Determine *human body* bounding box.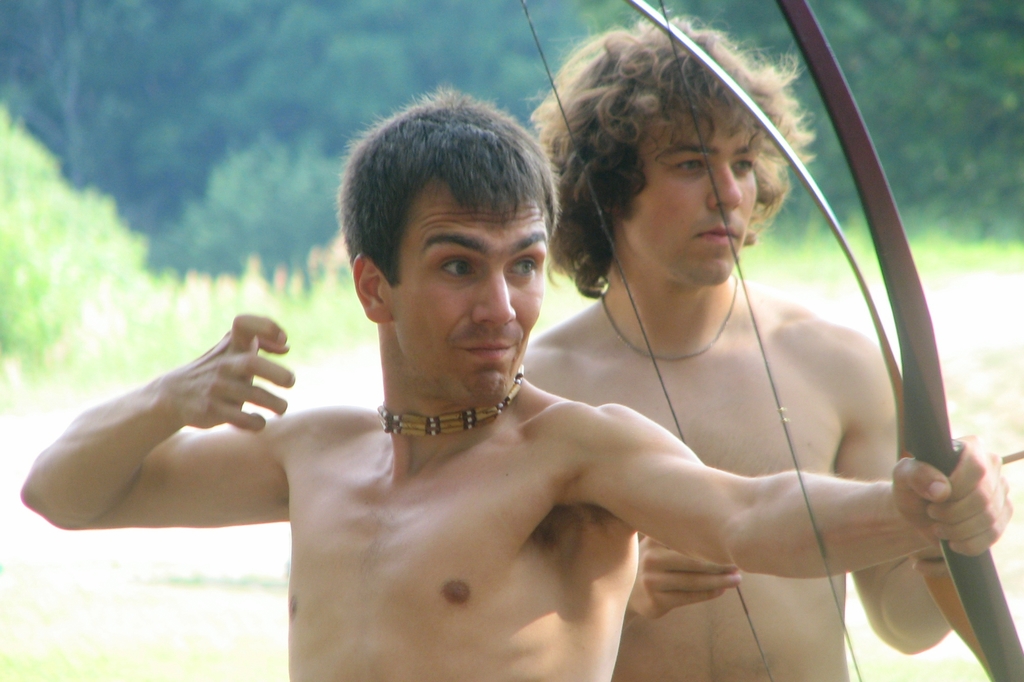
Determined: {"x1": 20, "y1": 80, "x2": 1014, "y2": 681}.
